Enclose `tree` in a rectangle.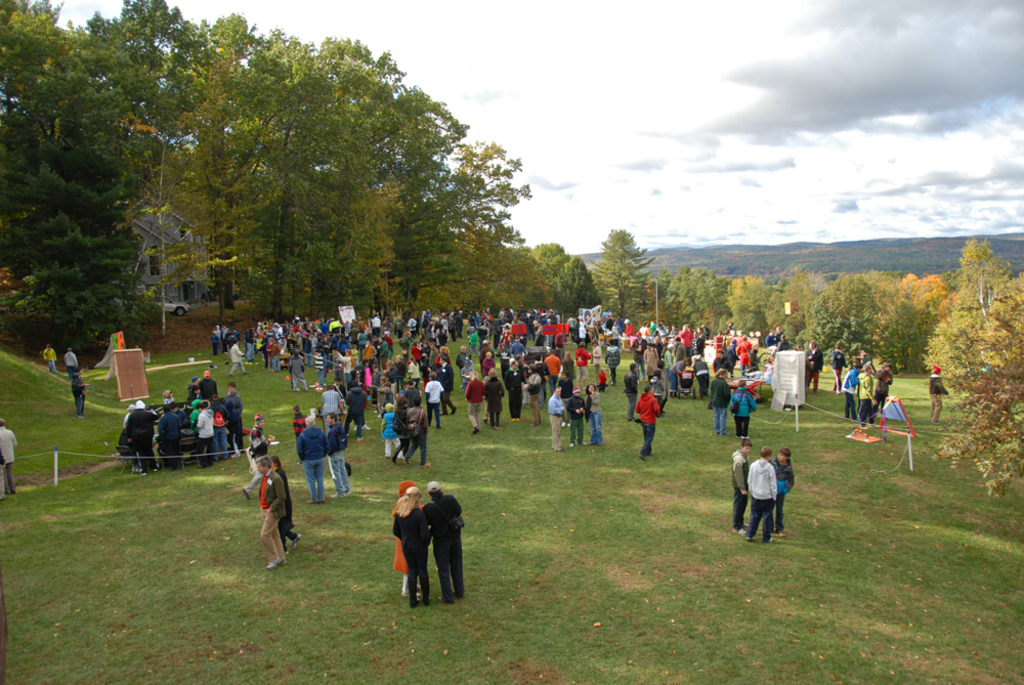
(449,202,506,296).
